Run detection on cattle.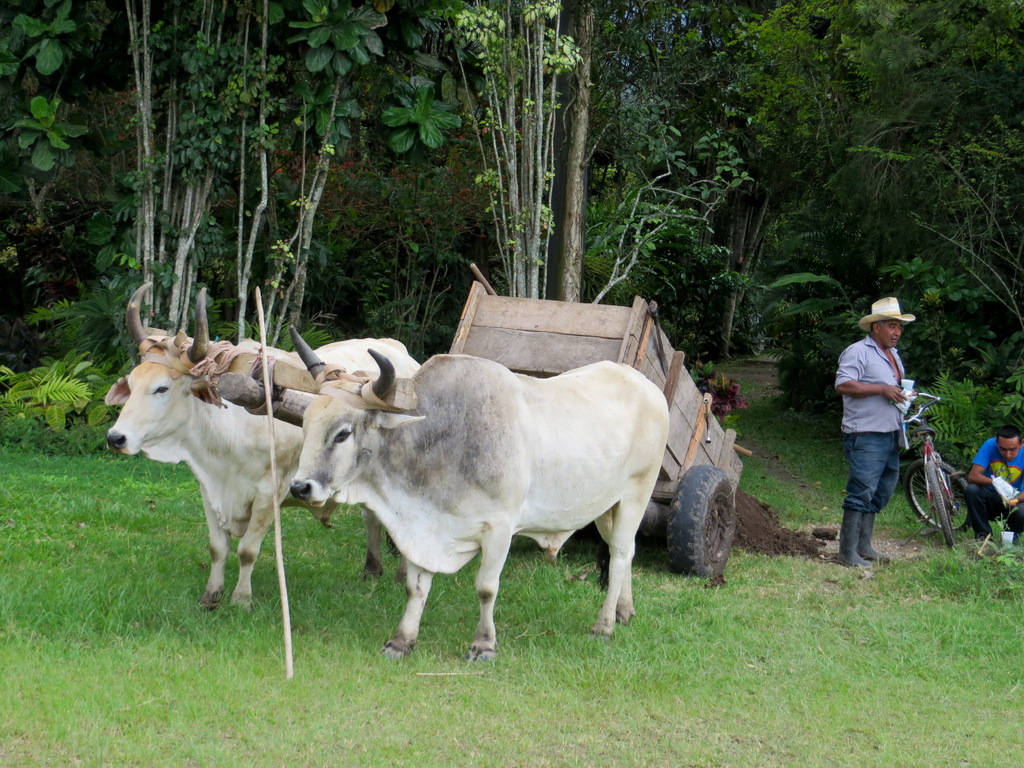
Result: l=102, t=289, r=420, b=615.
